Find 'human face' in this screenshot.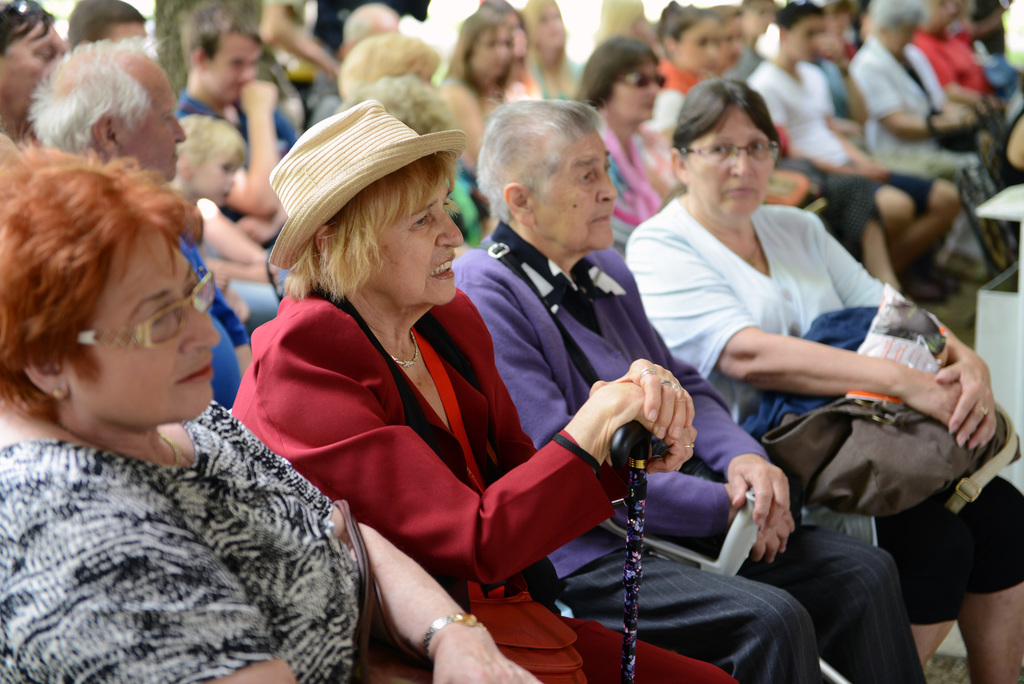
The bounding box for 'human face' is box(684, 108, 778, 222).
